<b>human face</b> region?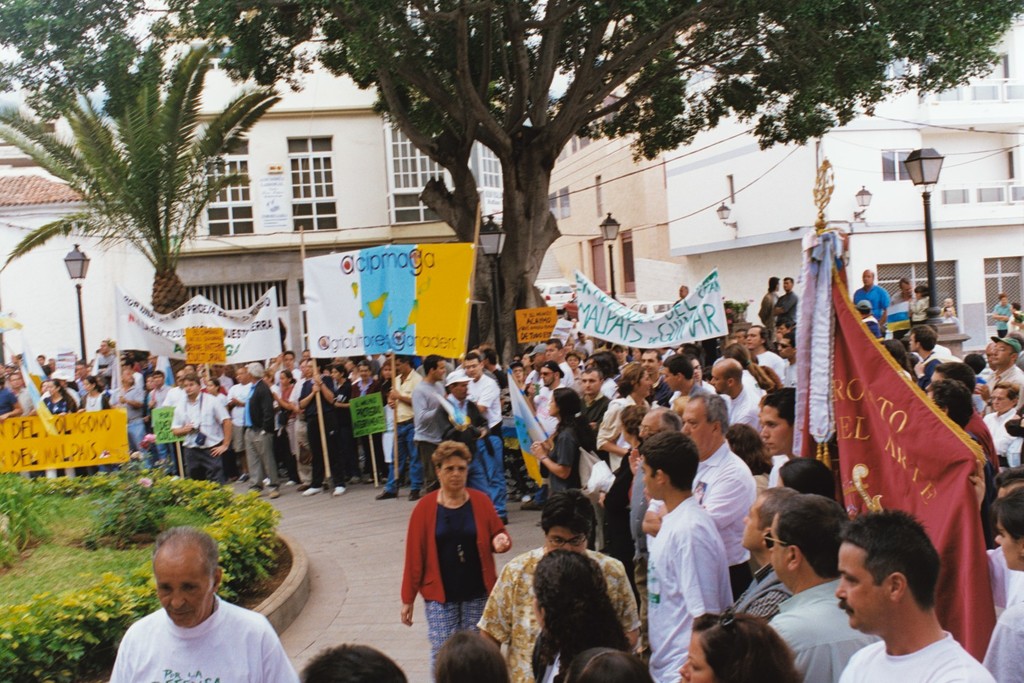
(left=993, top=342, right=1011, bottom=363)
